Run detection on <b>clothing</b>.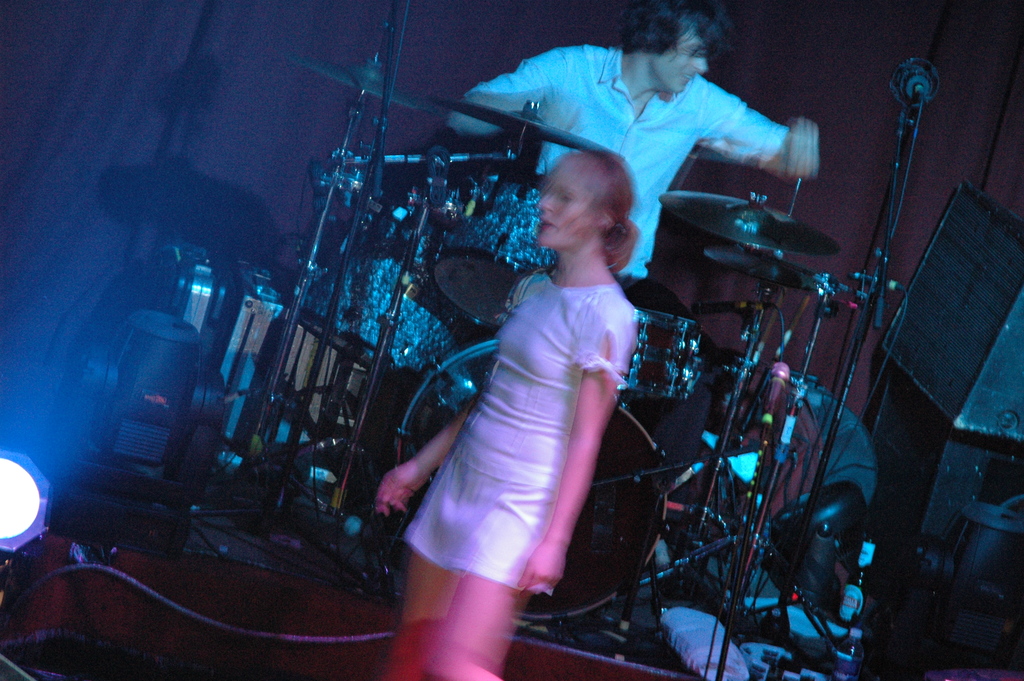
Result: box(470, 45, 796, 356).
